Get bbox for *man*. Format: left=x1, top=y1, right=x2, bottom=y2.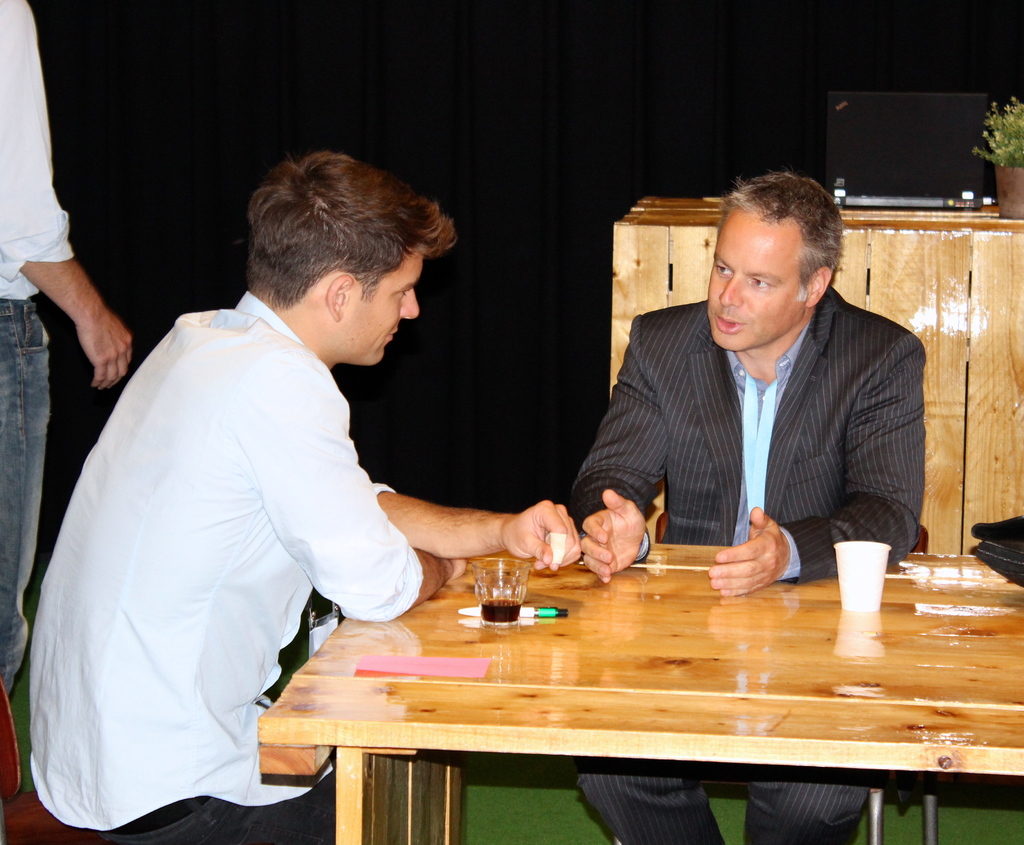
left=64, top=132, right=554, bottom=819.
